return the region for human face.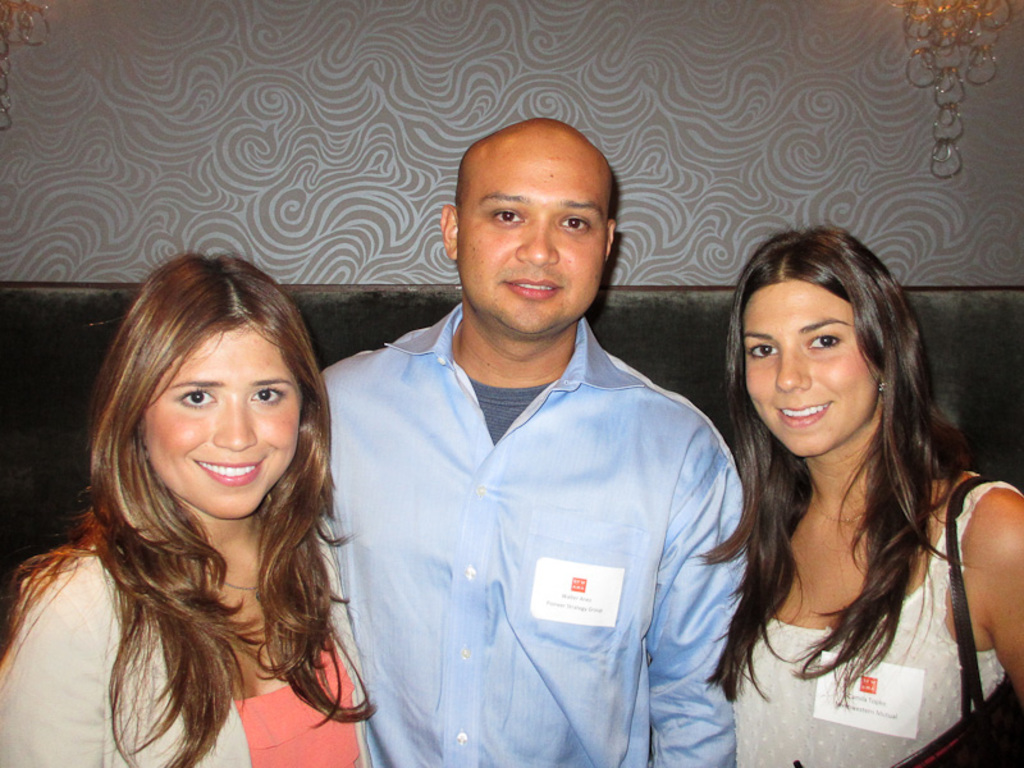
region(740, 282, 870, 454).
